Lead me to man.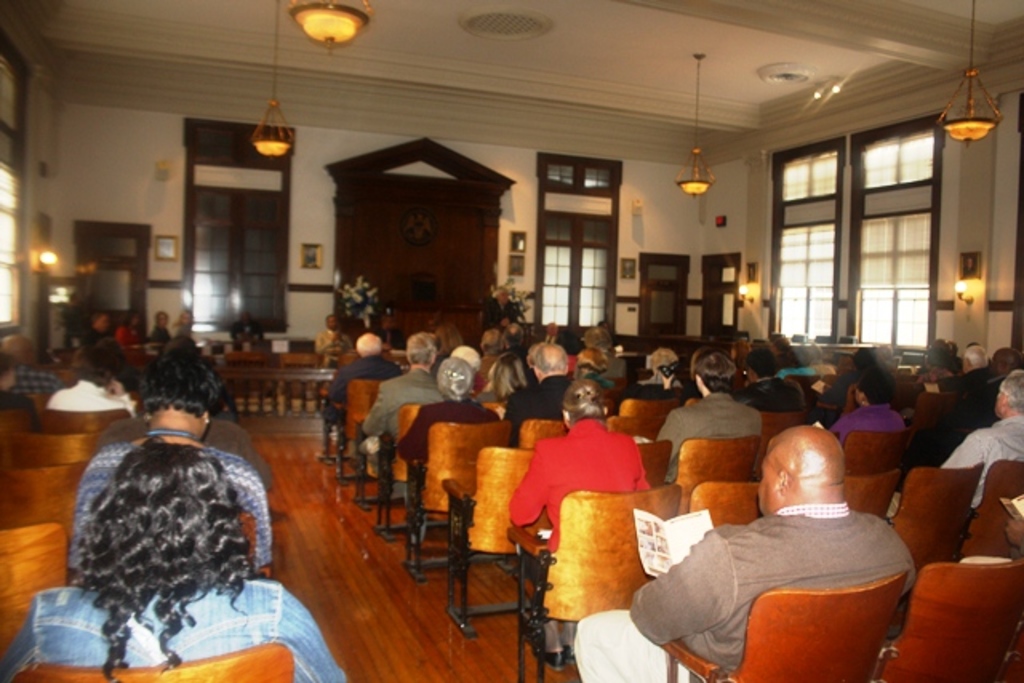
Lead to detection(904, 341, 962, 393).
